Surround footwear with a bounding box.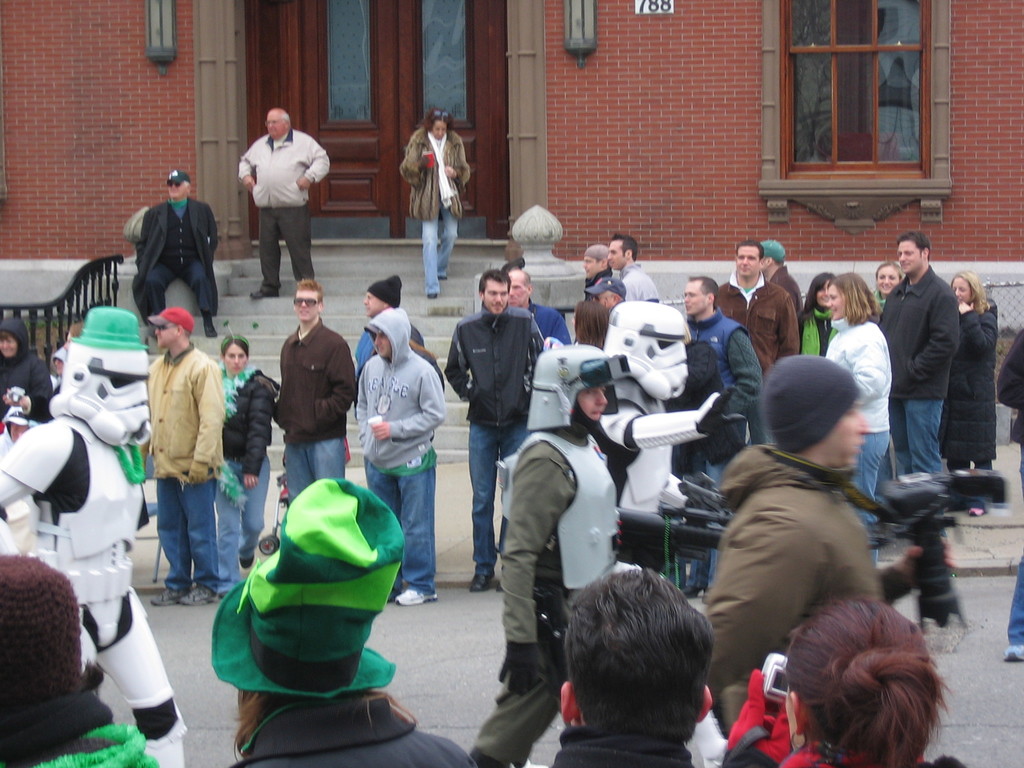
box=[149, 587, 185, 604].
